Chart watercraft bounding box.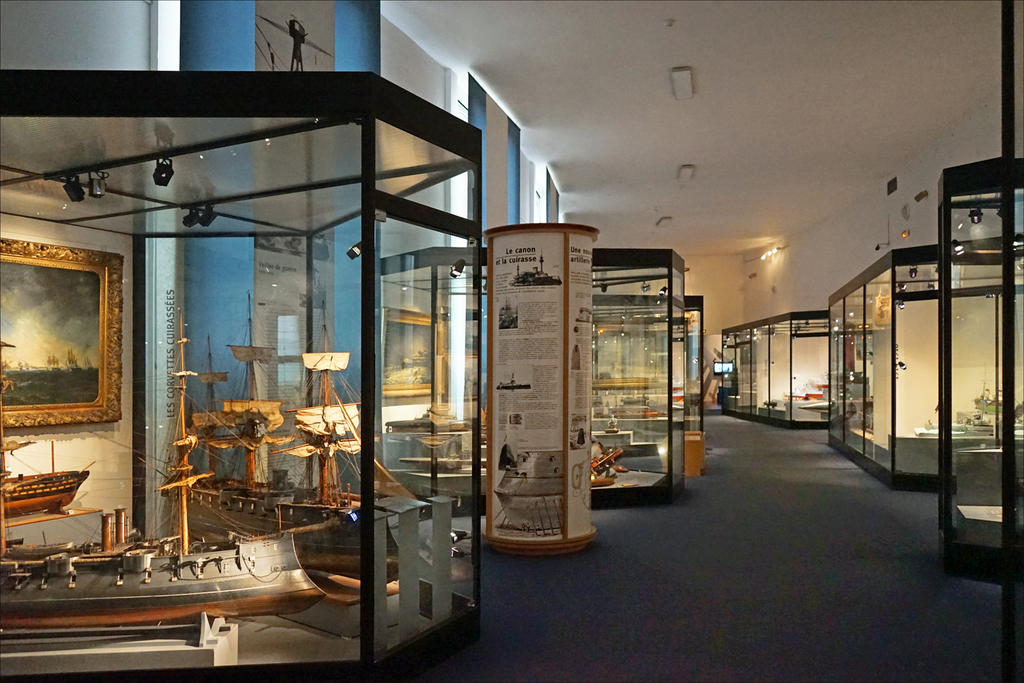
Charted: 192,363,409,560.
